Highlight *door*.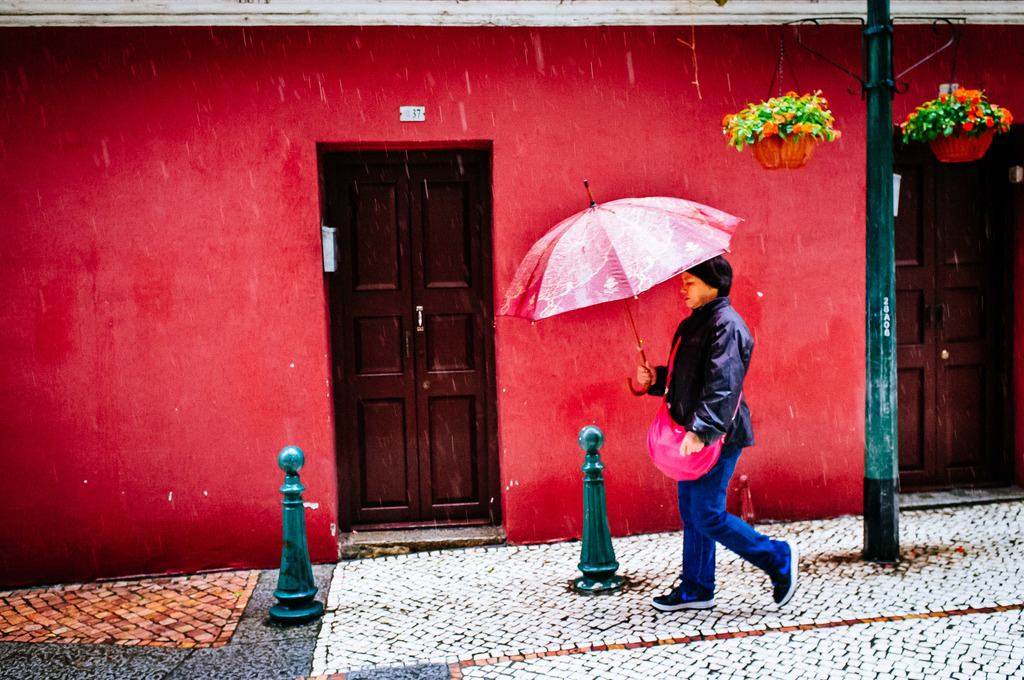
Highlighted region: bbox=(893, 124, 1023, 494).
